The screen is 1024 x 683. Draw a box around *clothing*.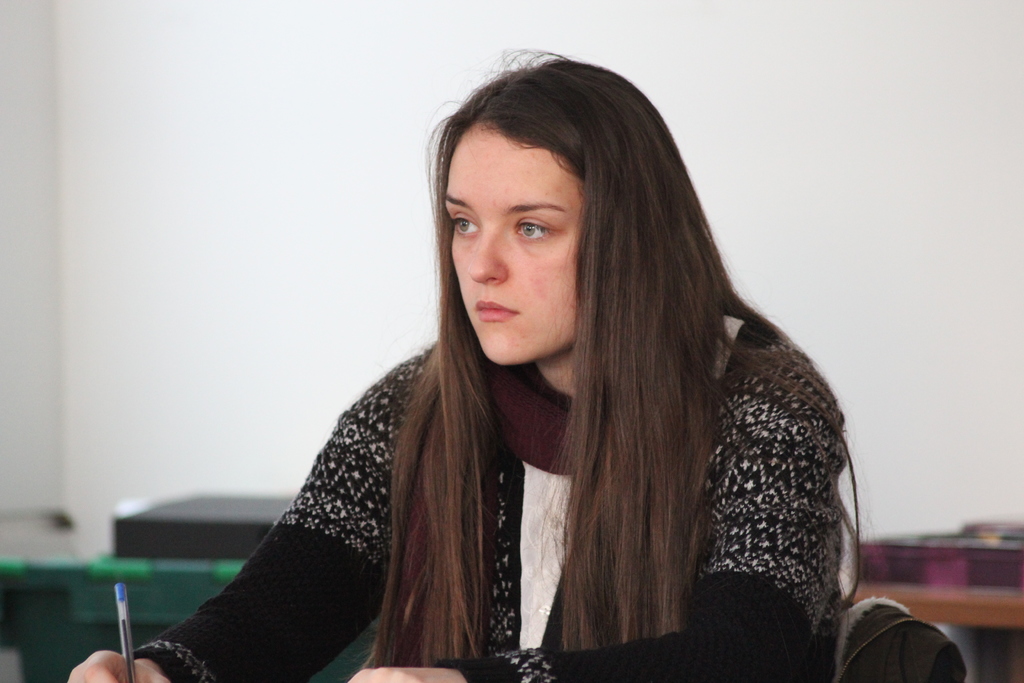
131/183/914/675.
